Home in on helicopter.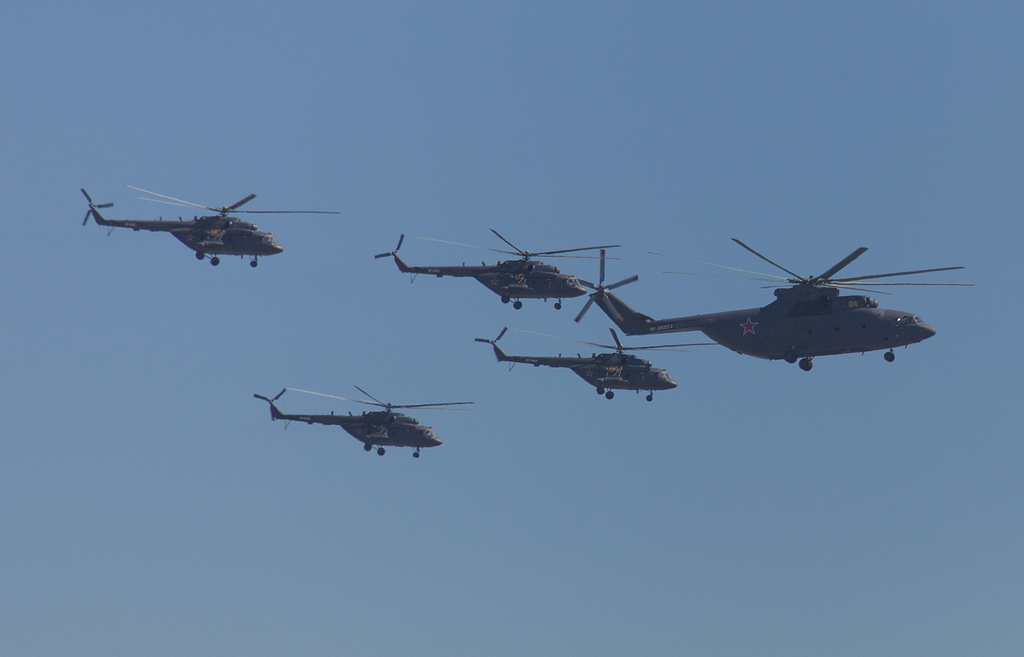
Homed in at {"left": 474, "top": 328, "right": 719, "bottom": 405}.
